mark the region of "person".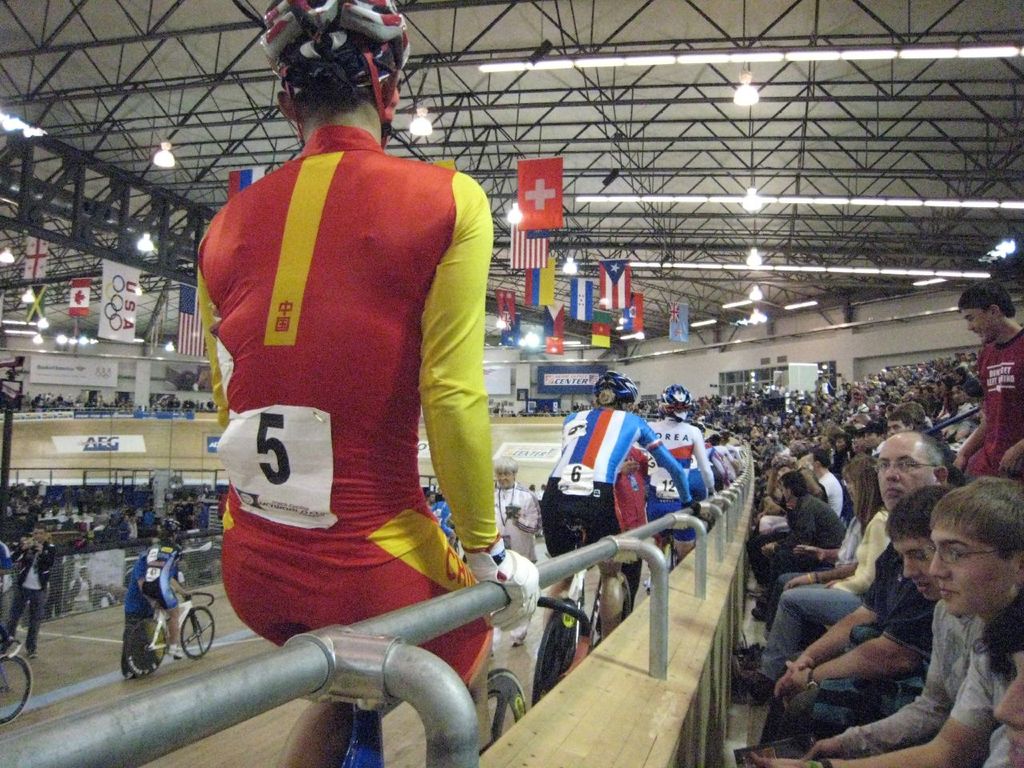
Region: 746/476/1023/767.
